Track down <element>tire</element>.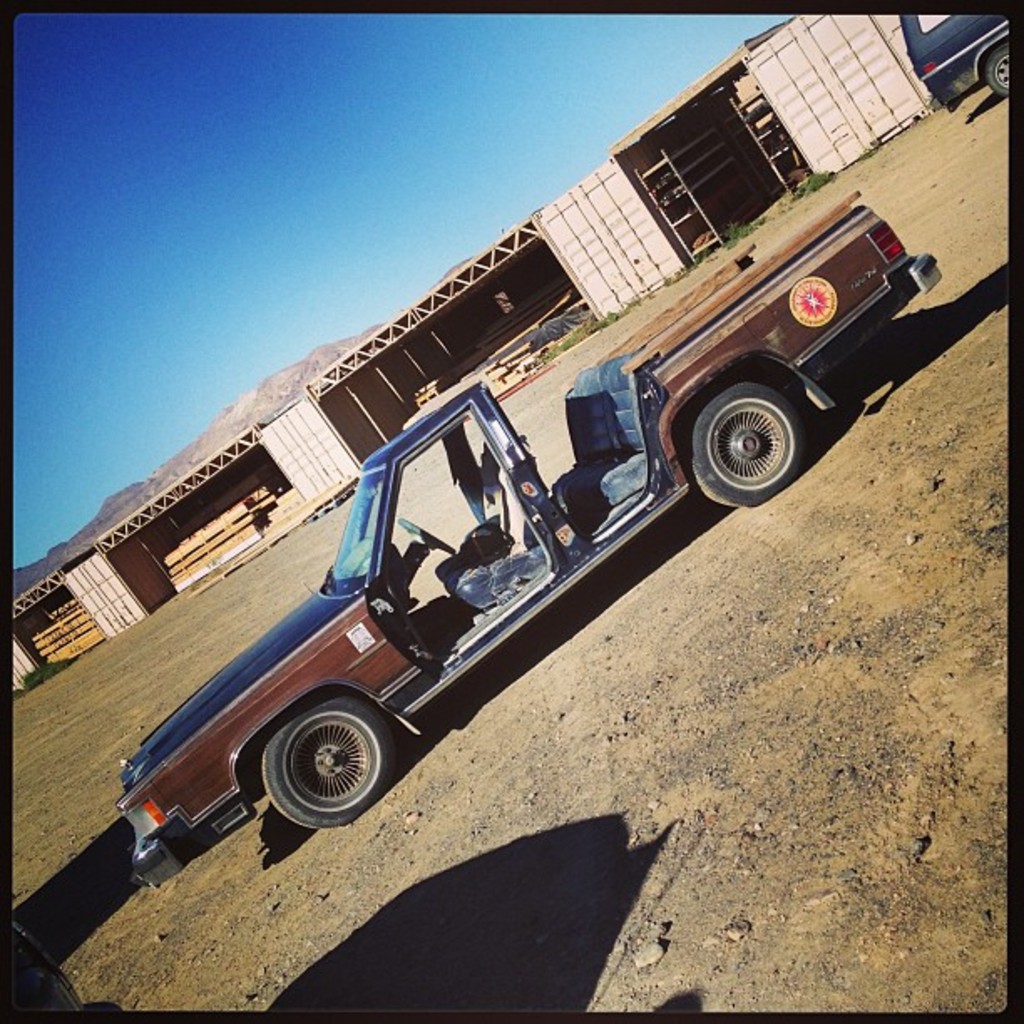
Tracked to 686, 383, 810, 512.
